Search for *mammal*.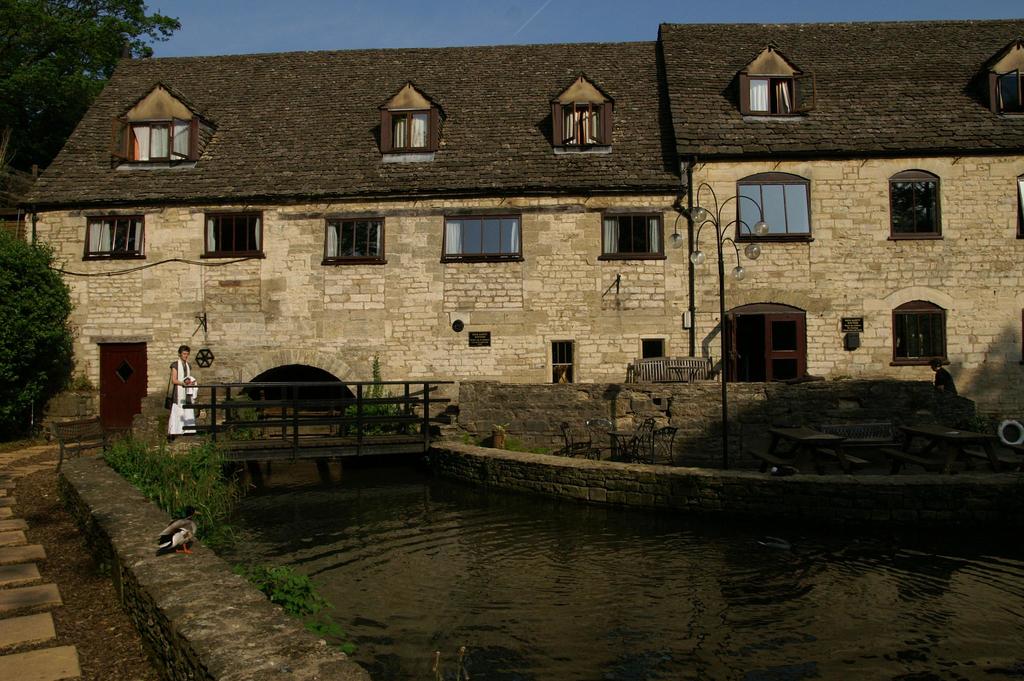
Found at box(927, 358, 957, 393).
